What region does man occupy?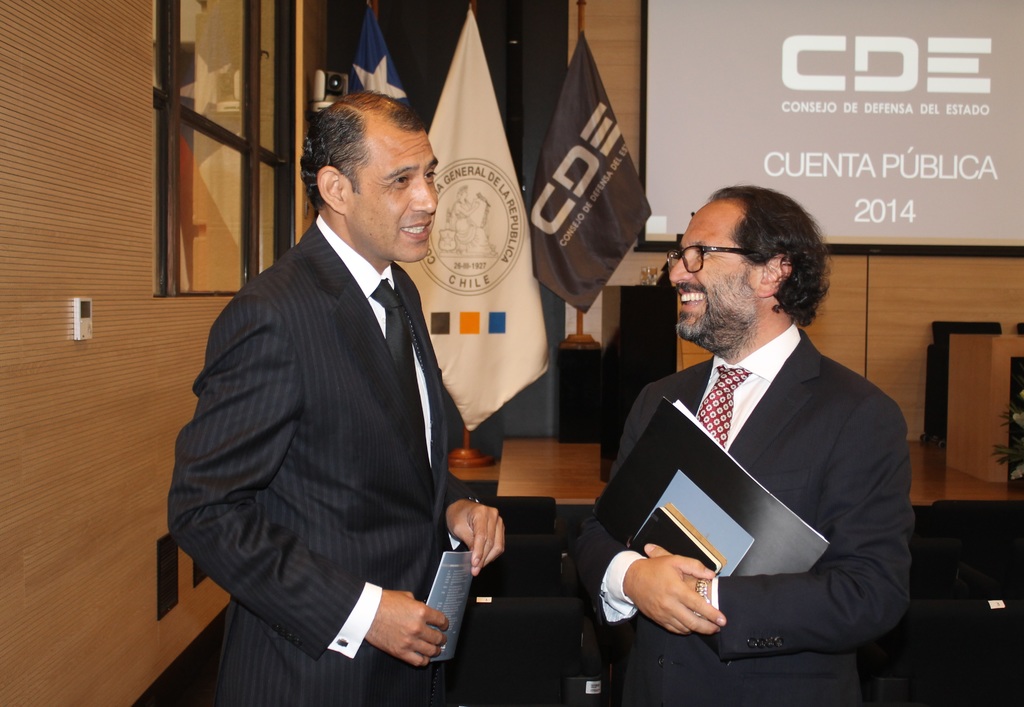
bbox(584, 169, 927, 695).
